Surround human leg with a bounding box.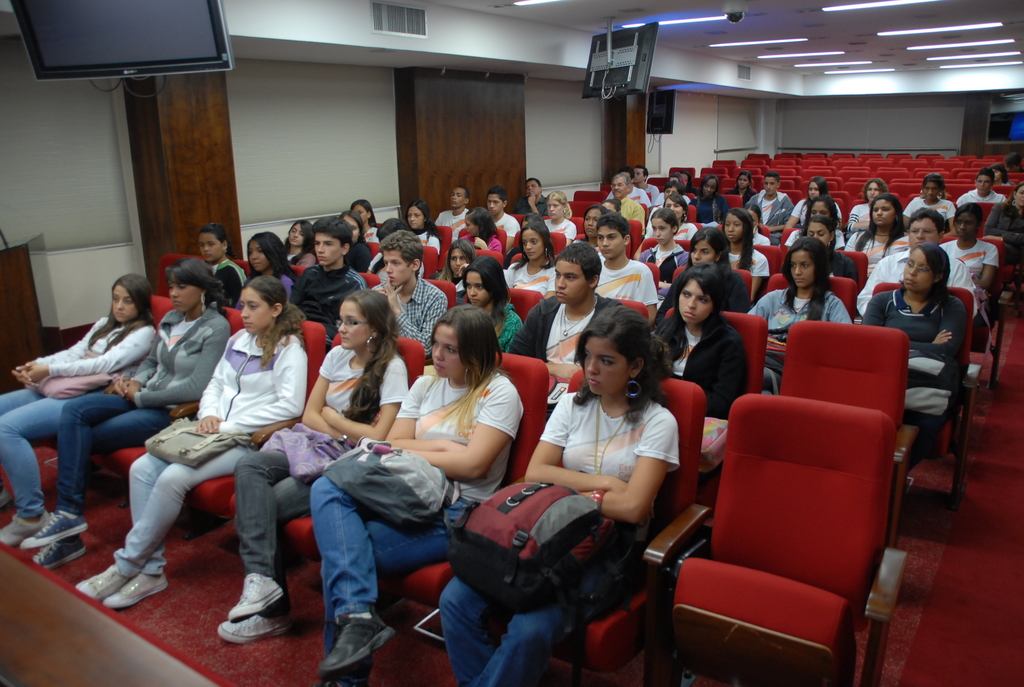
{"x1": 436, "y1": 574, "x2": 499, "y2": 686}.
